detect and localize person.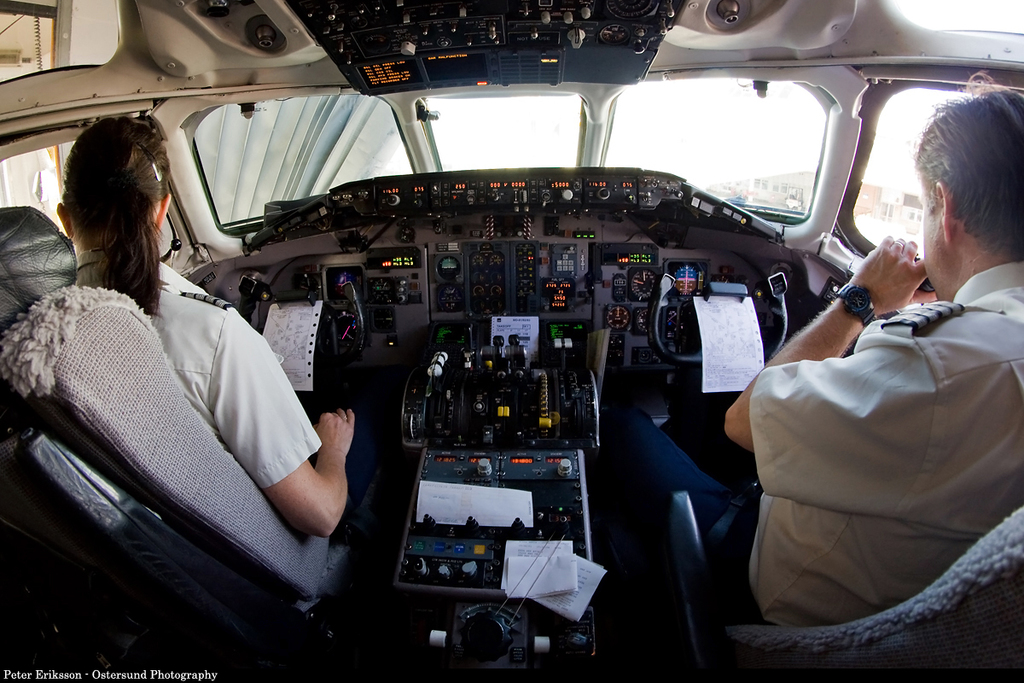
Localized at (left=50, top=107, right=358, bottom=538).
